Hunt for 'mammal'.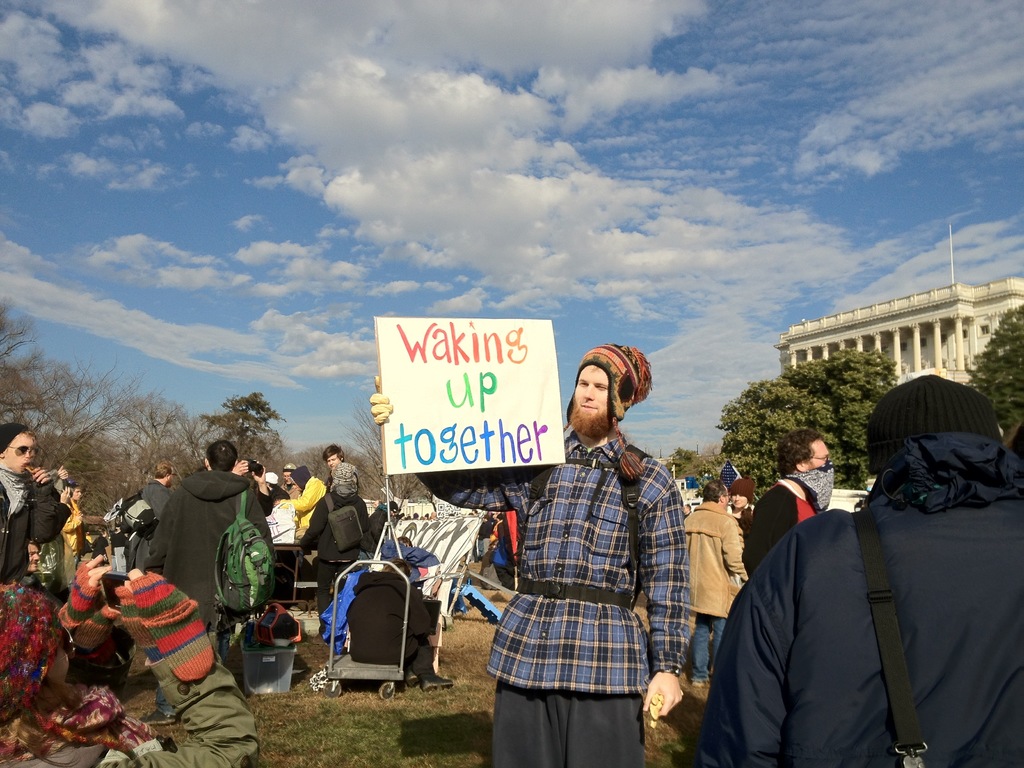
Hunted down at {"x1": 344, "y1": 558, "x2": 452, "y2": 693}.
